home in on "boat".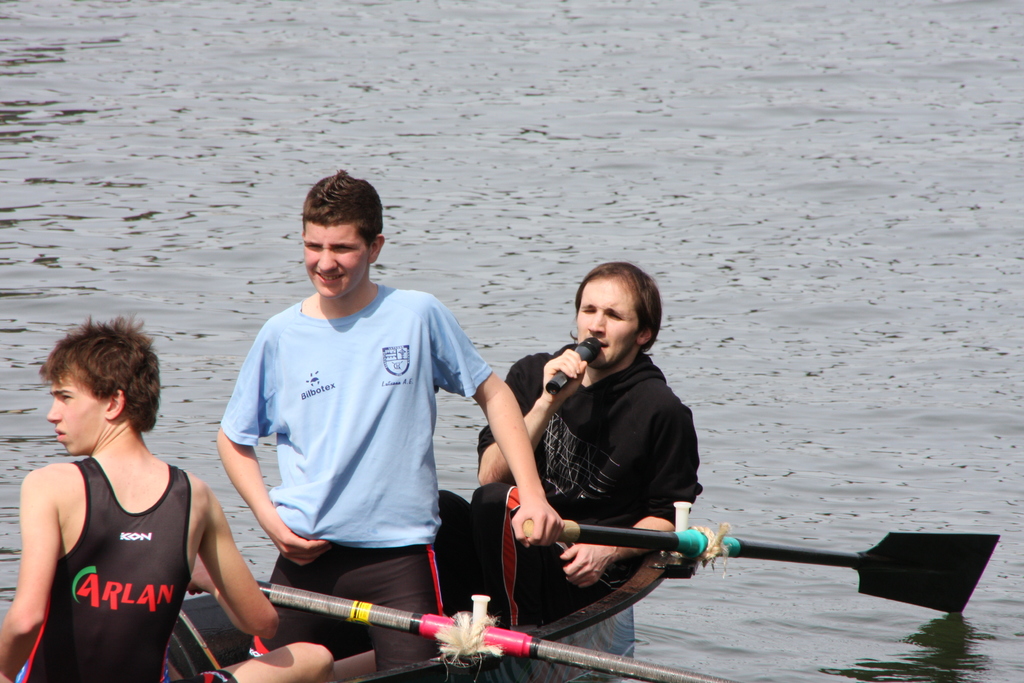
Homed in at {"left": 0, "top": 497, "right": 700, "bottom": 682}.
